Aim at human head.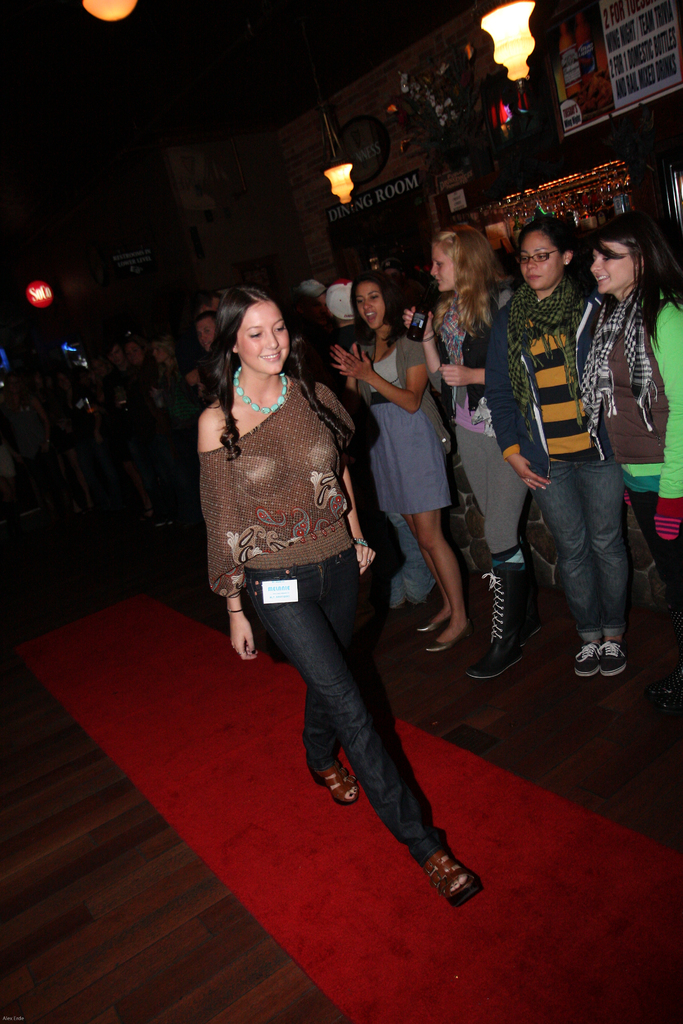
Aimed at (left=430, top=220, right=497, bottom=291).
